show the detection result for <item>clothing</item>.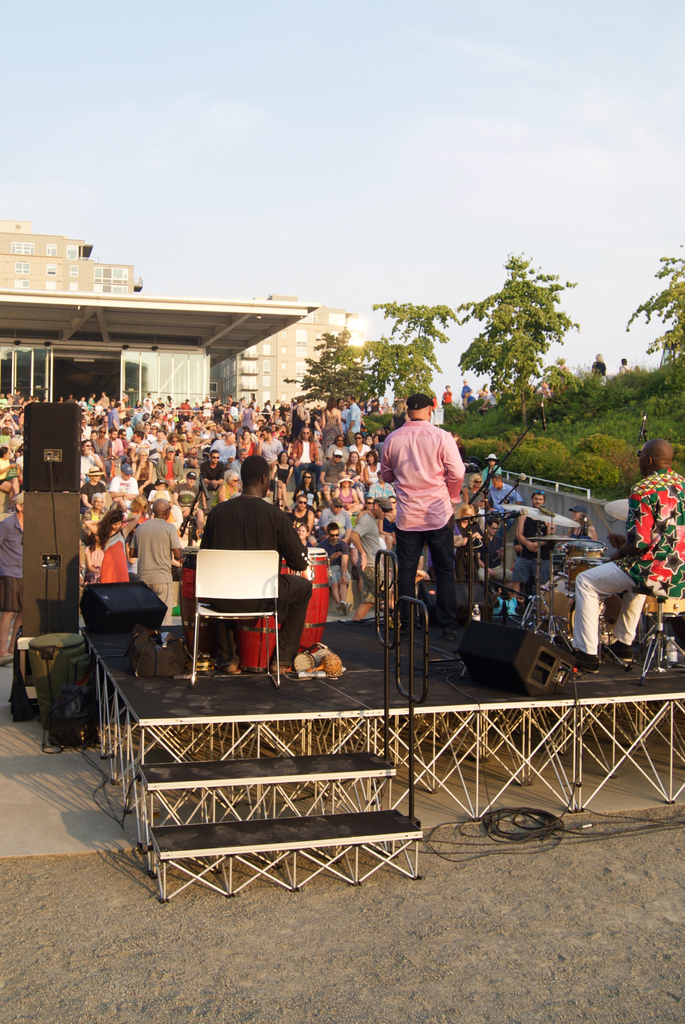
x1=172, y1=481, x2=199, y2=508.
